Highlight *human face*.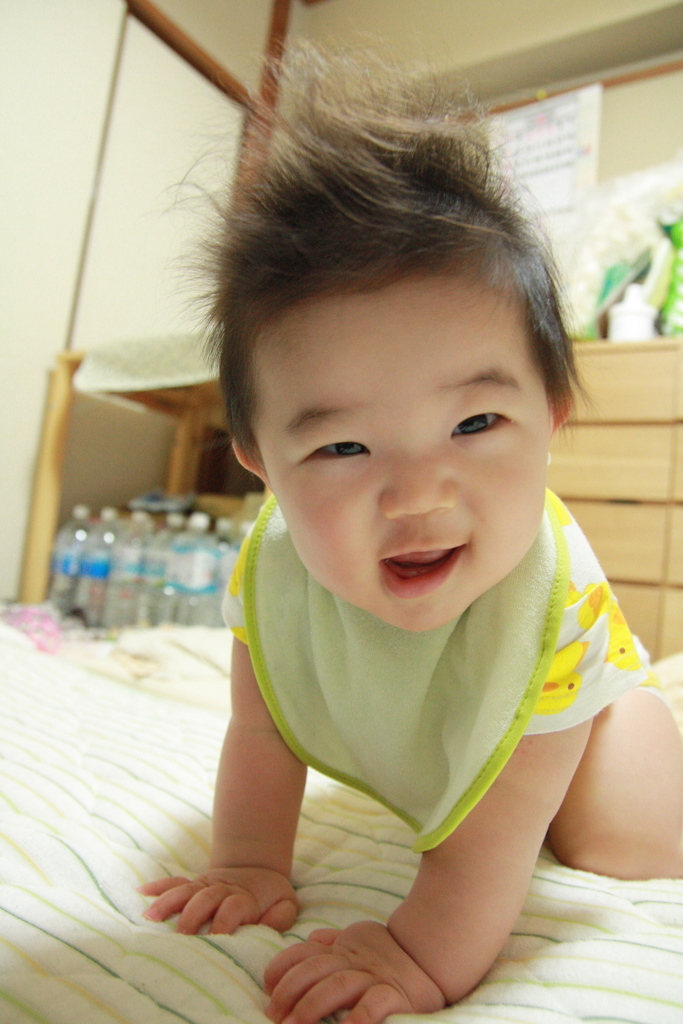
Highlighted region: 255,277,546,628.
